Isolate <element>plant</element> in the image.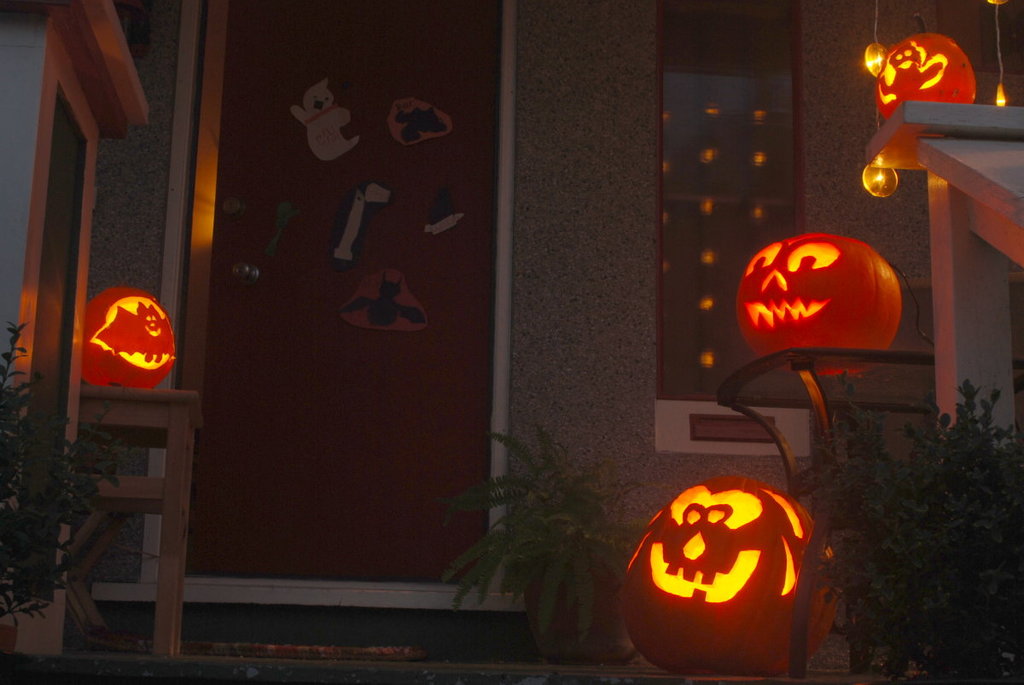
Isolated region: select_region(437, 424, 645, 647).
